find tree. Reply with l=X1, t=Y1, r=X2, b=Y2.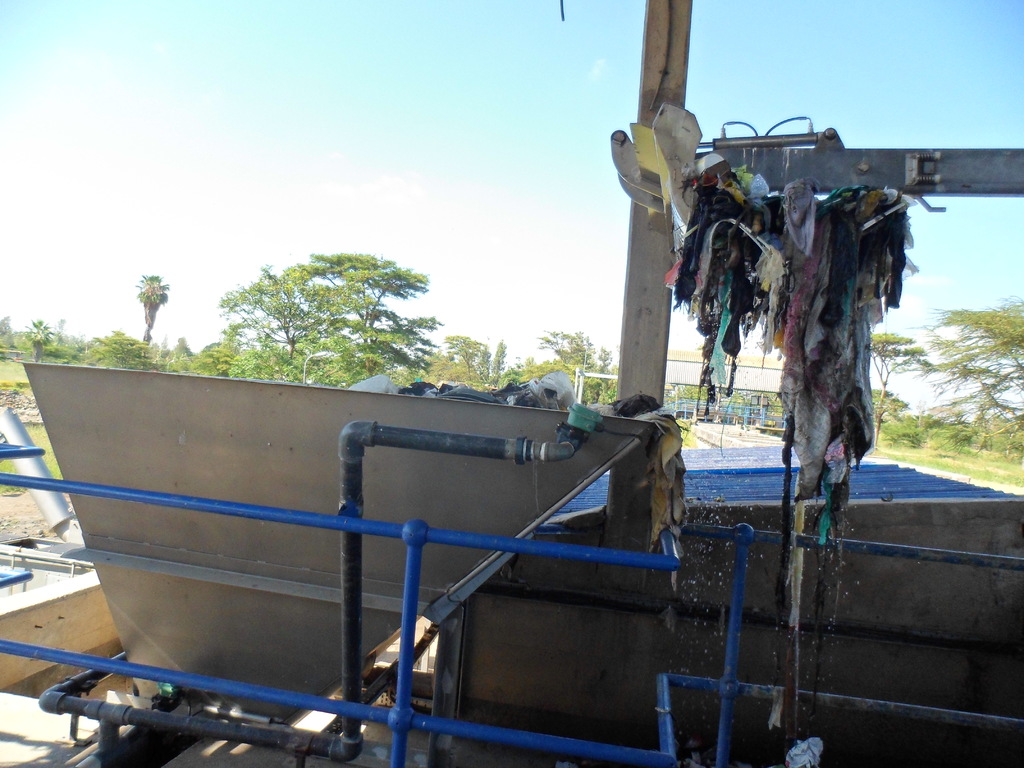
l=137, t=271, r=172, b=341.
